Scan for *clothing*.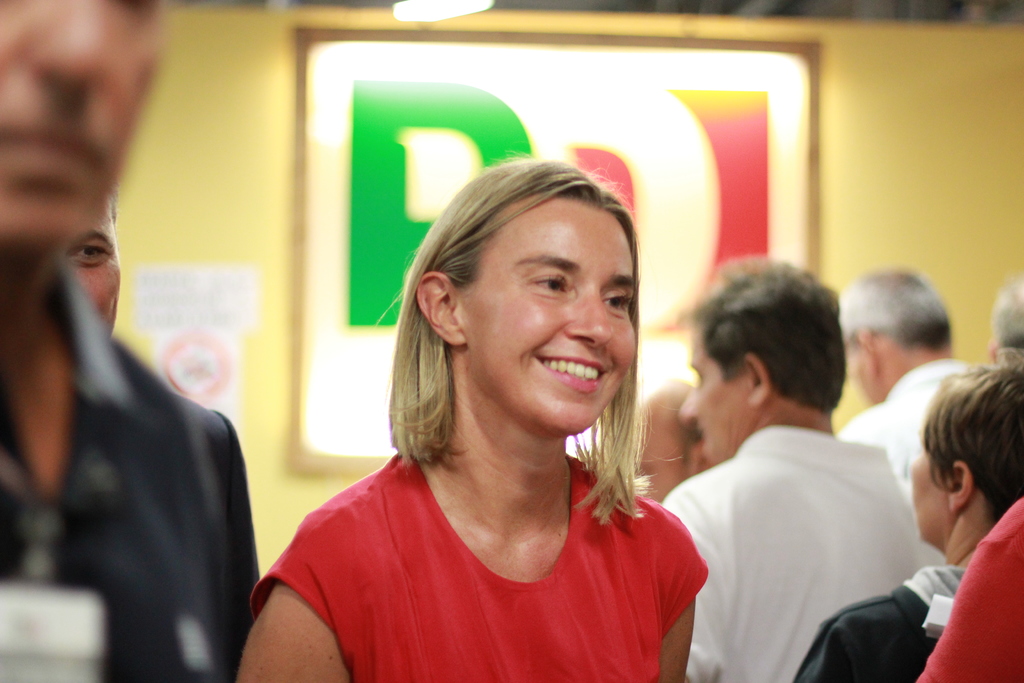
Scan result: select_region(926, 495, 1023, 682).
